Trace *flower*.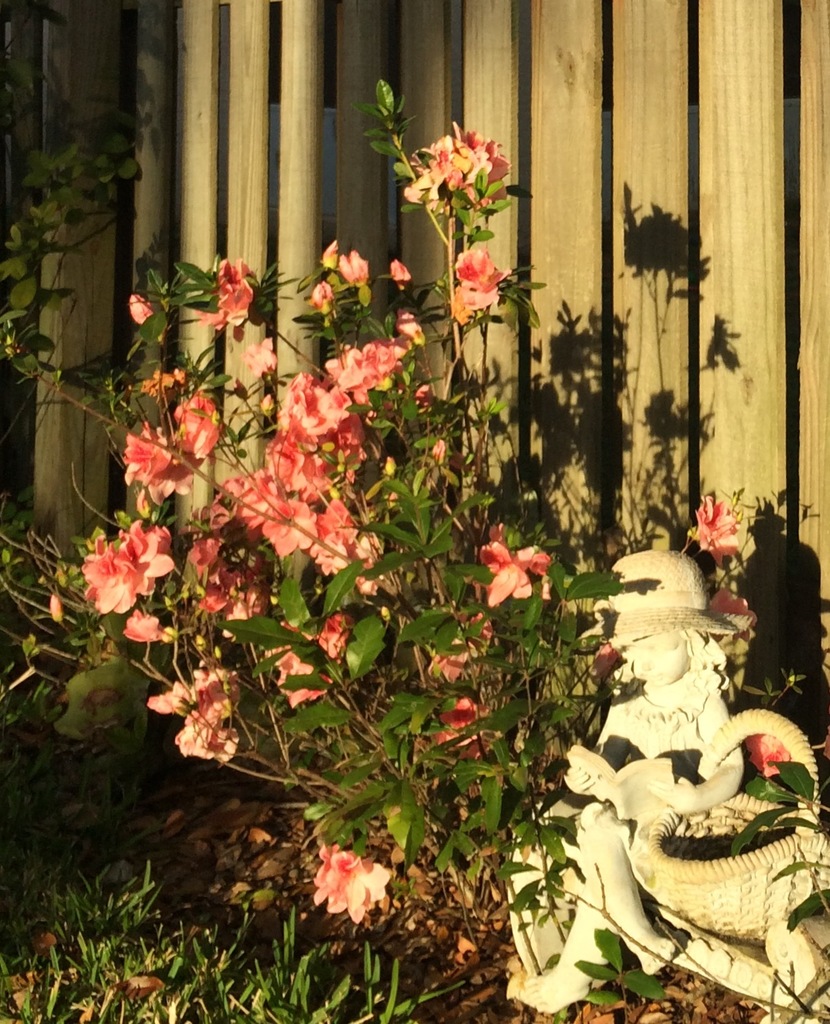
Traced to pyautogui.locateOnScreen(124, 607, 170, 642).
